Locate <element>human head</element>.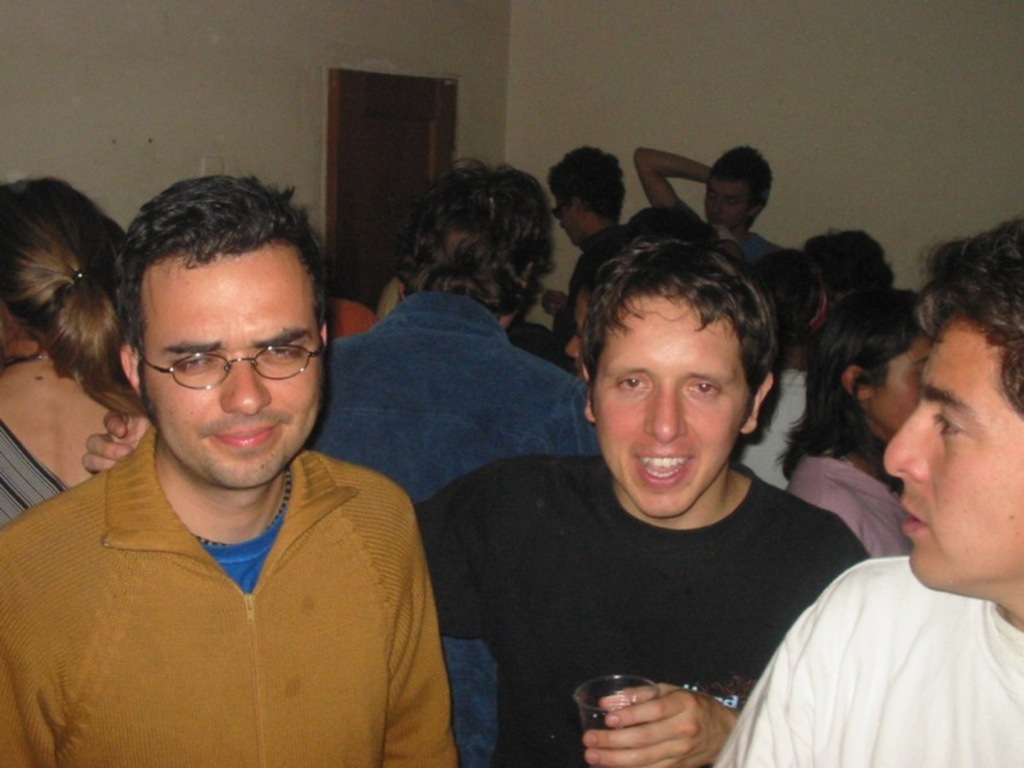
Bounding box: {"x1": 581, "y1": 241, "x2": 774, "y2": 515}.
